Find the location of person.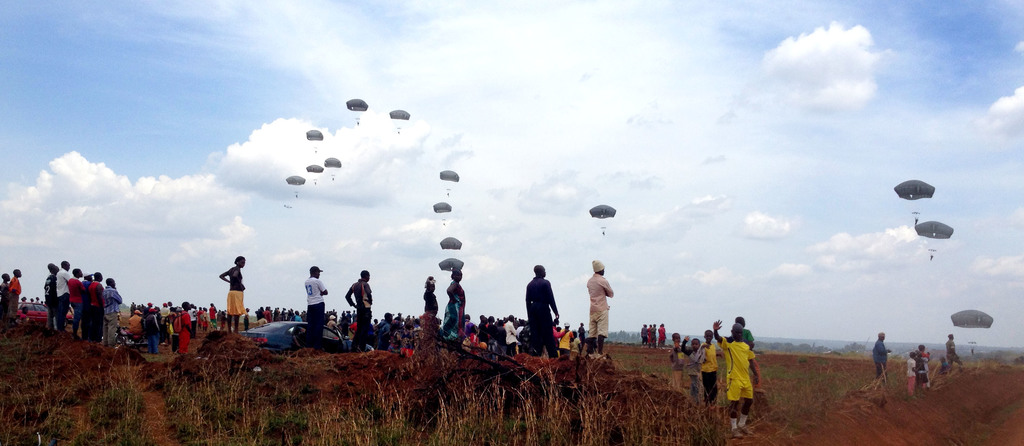
Location: (300,260,326,364).
